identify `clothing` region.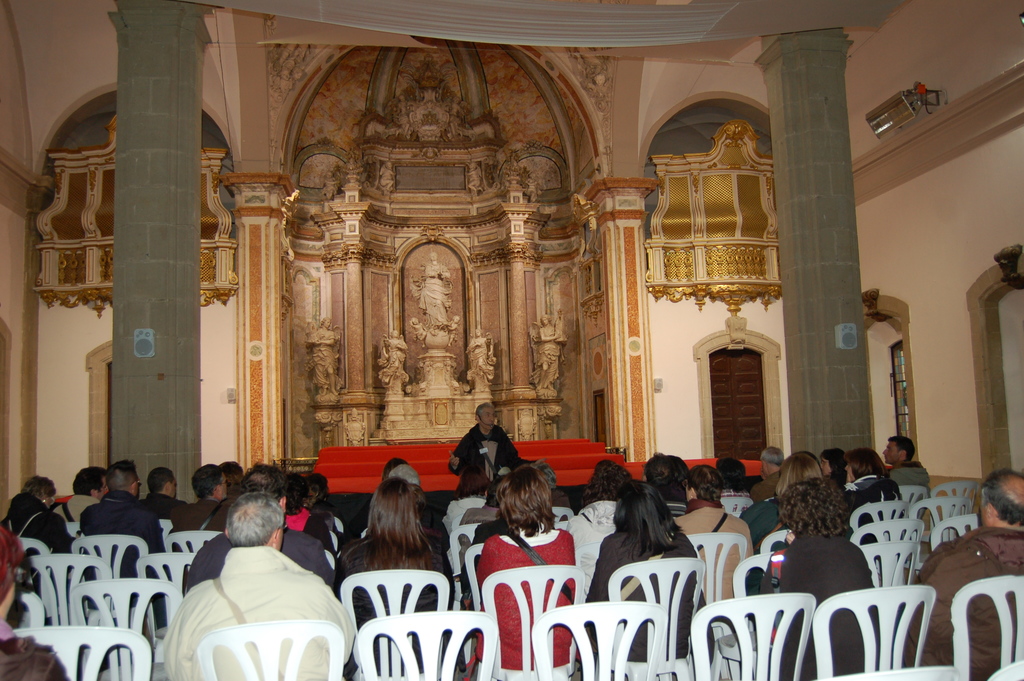
Region: <bbox>524, 176, 542, 202</bbox>.
